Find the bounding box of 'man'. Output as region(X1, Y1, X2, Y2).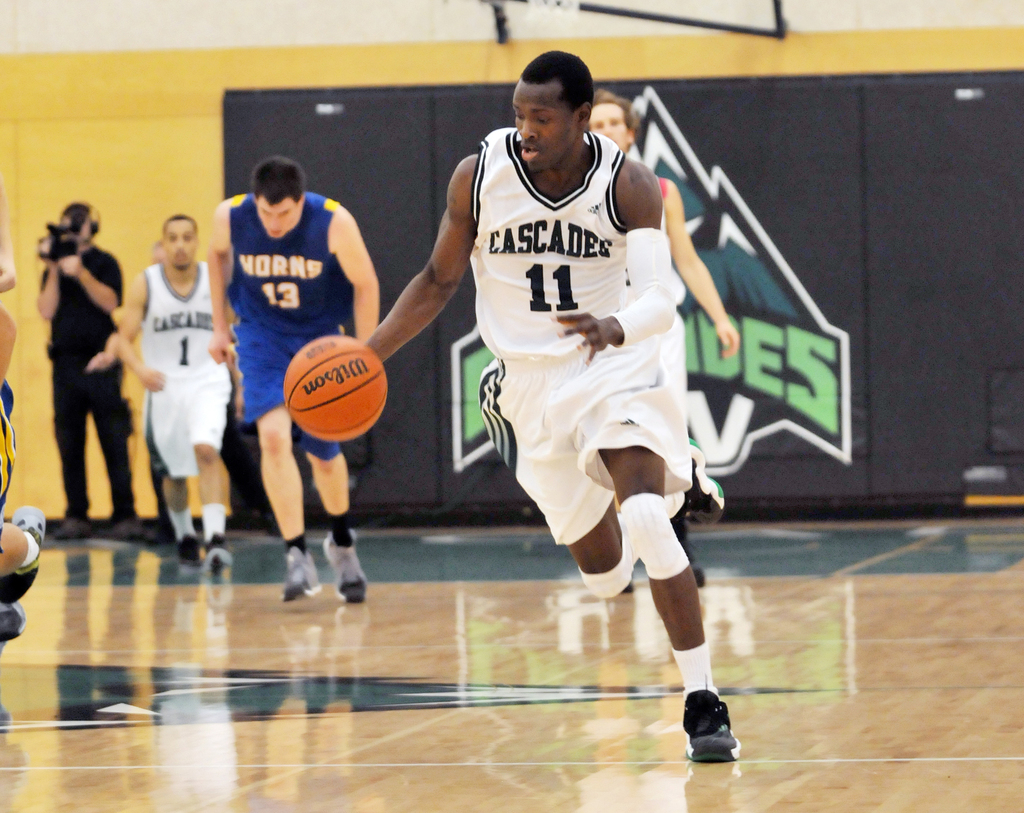
region(212, 154, 381, 600).
